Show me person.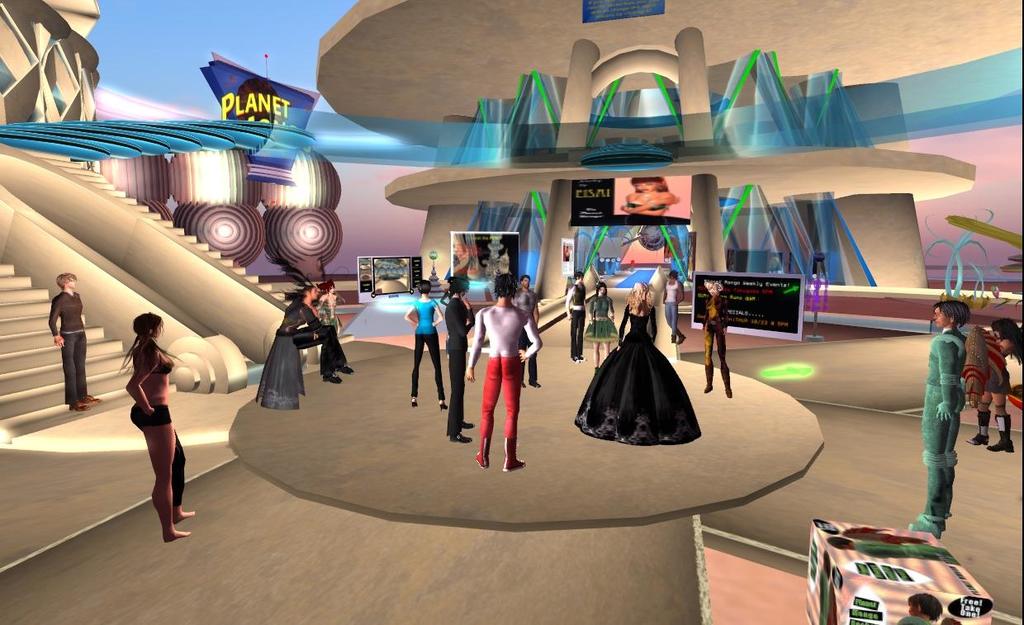
person is here: <bbox>910, 296, 972, 539</bbox>.
